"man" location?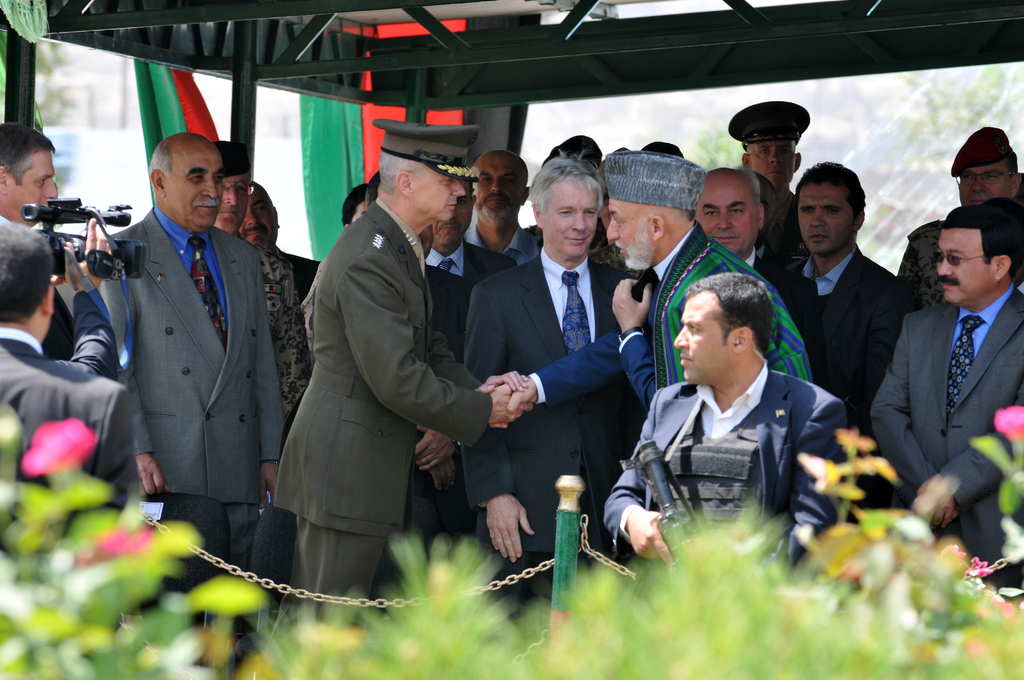
<box>232,179,326,292</box>
